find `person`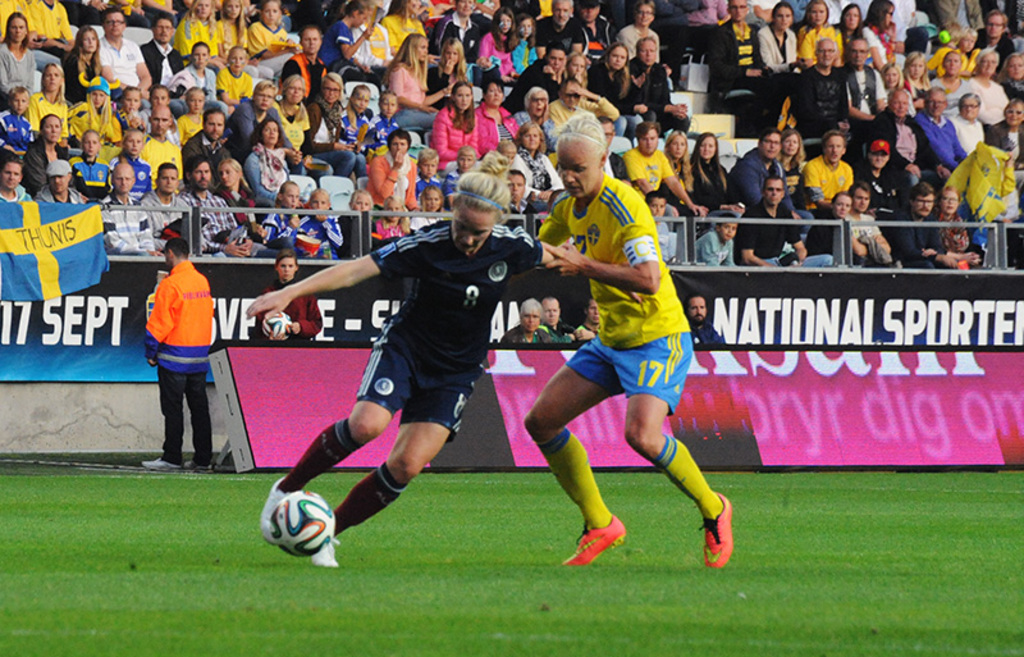
bbox=[780, 126, 815, 182]
